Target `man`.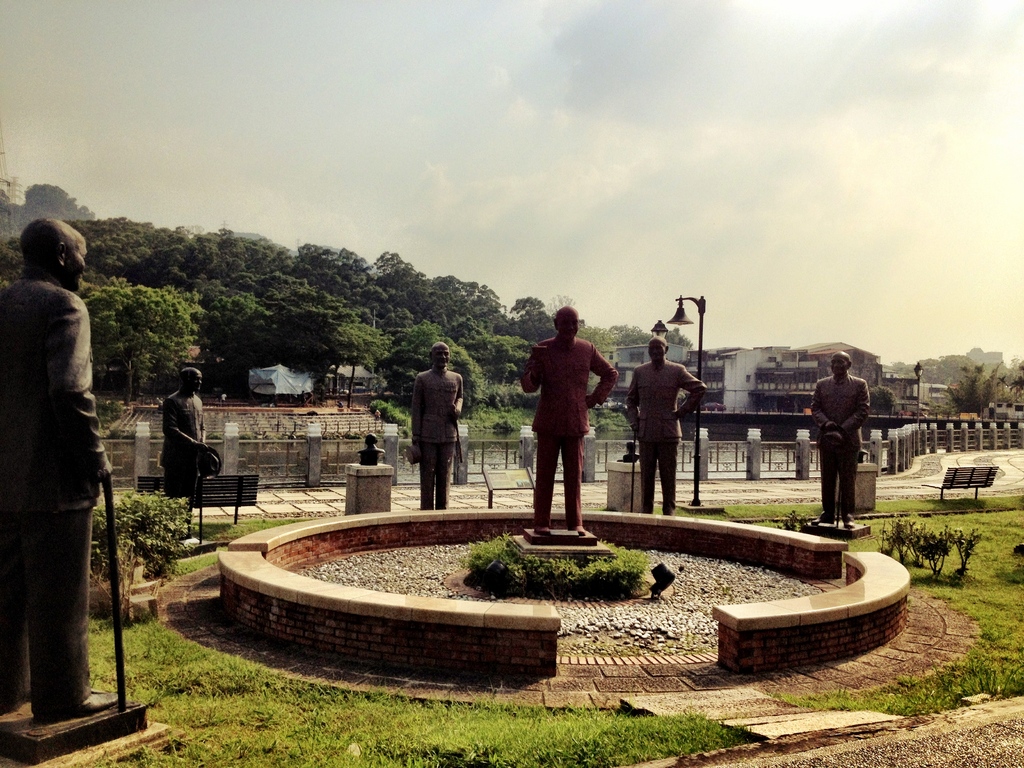
Target region: [813, 351, 872, 524].
